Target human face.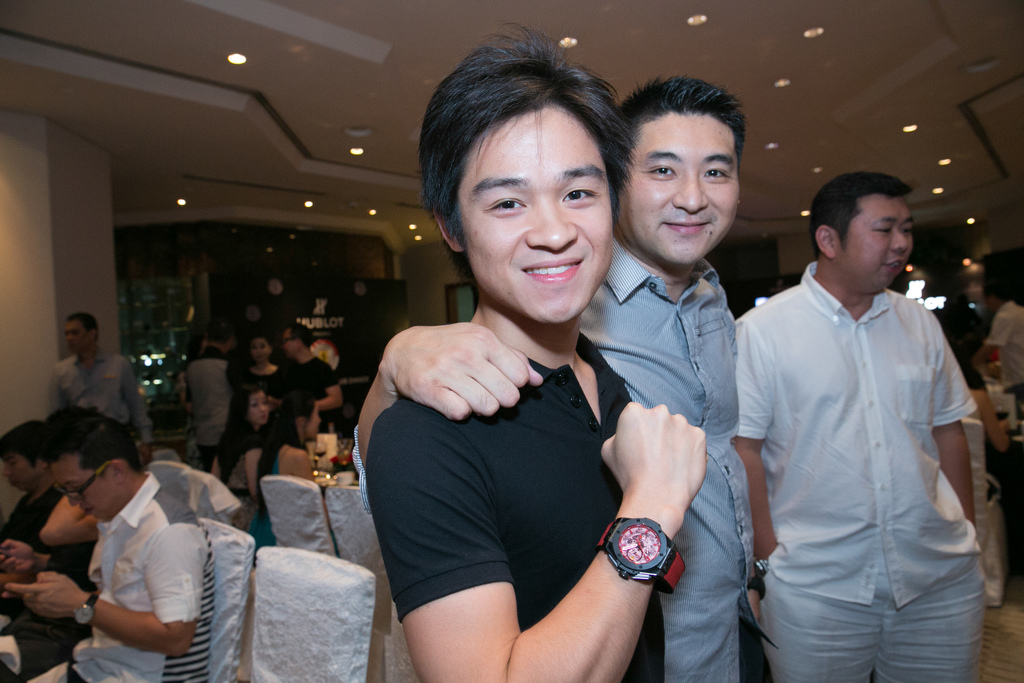
Target region: (left=252, top=340, right=271, bottom=365).
